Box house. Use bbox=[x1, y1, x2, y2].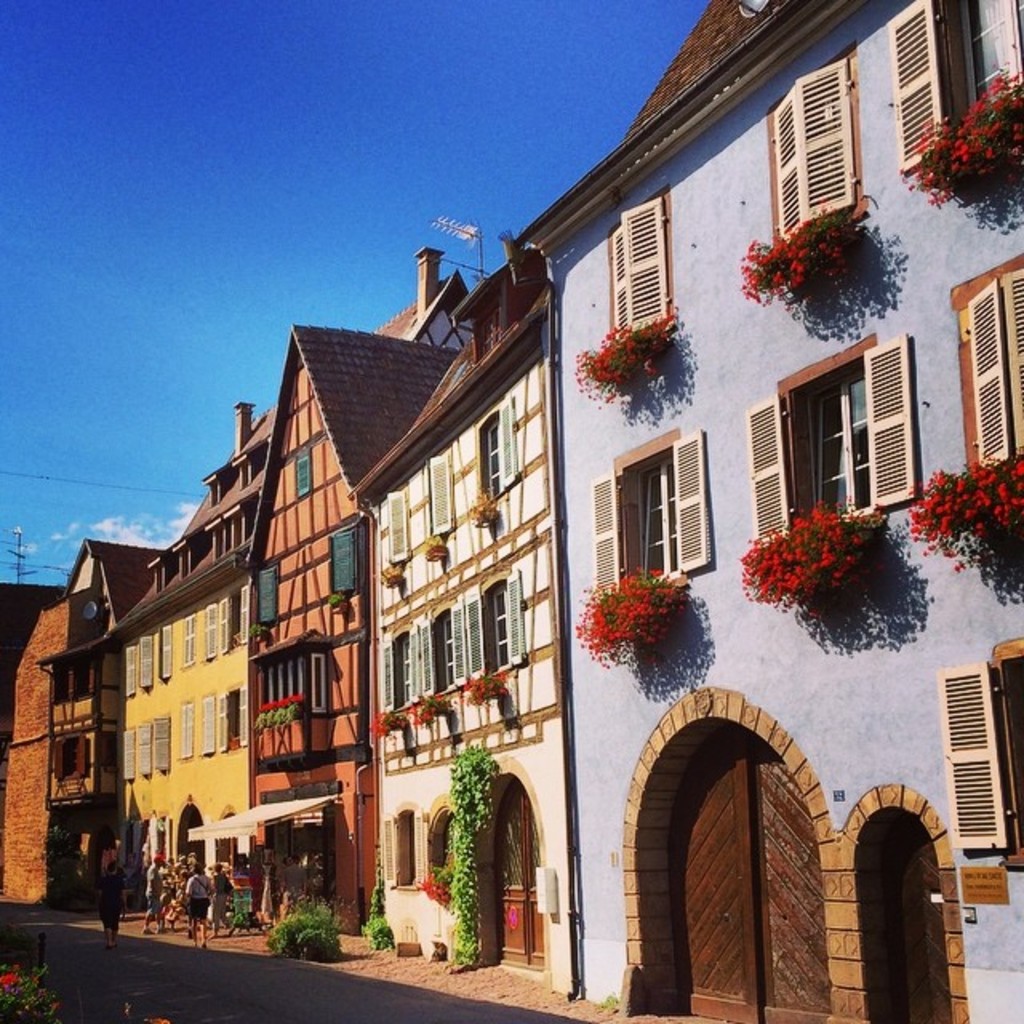
bbox=[251, 250, 477, 931].
